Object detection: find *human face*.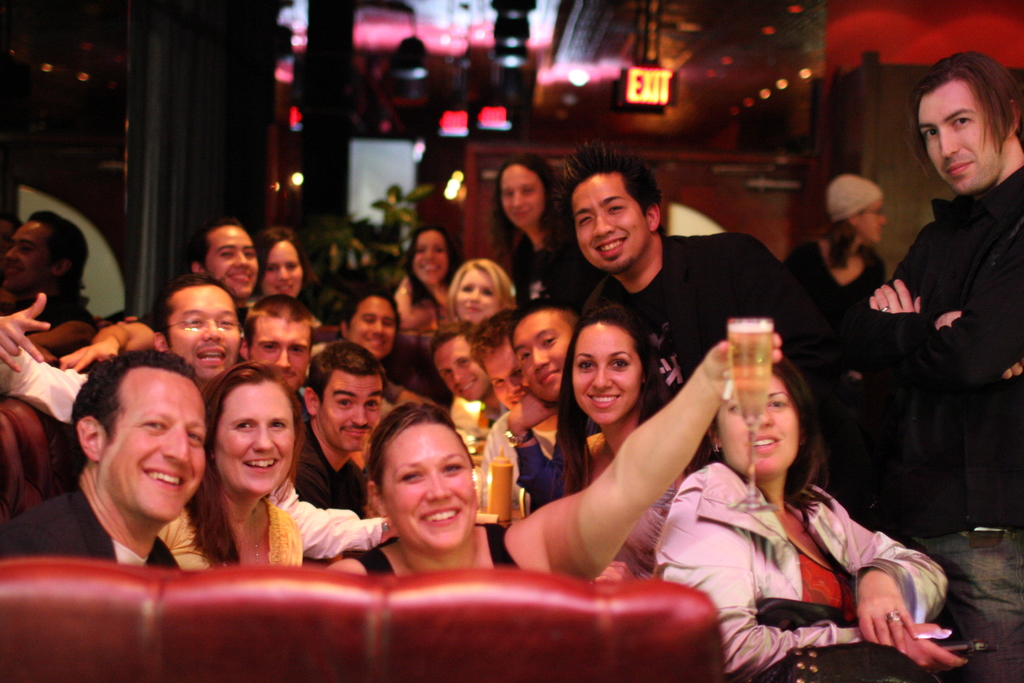
detection(858, 199, 886, 245).
